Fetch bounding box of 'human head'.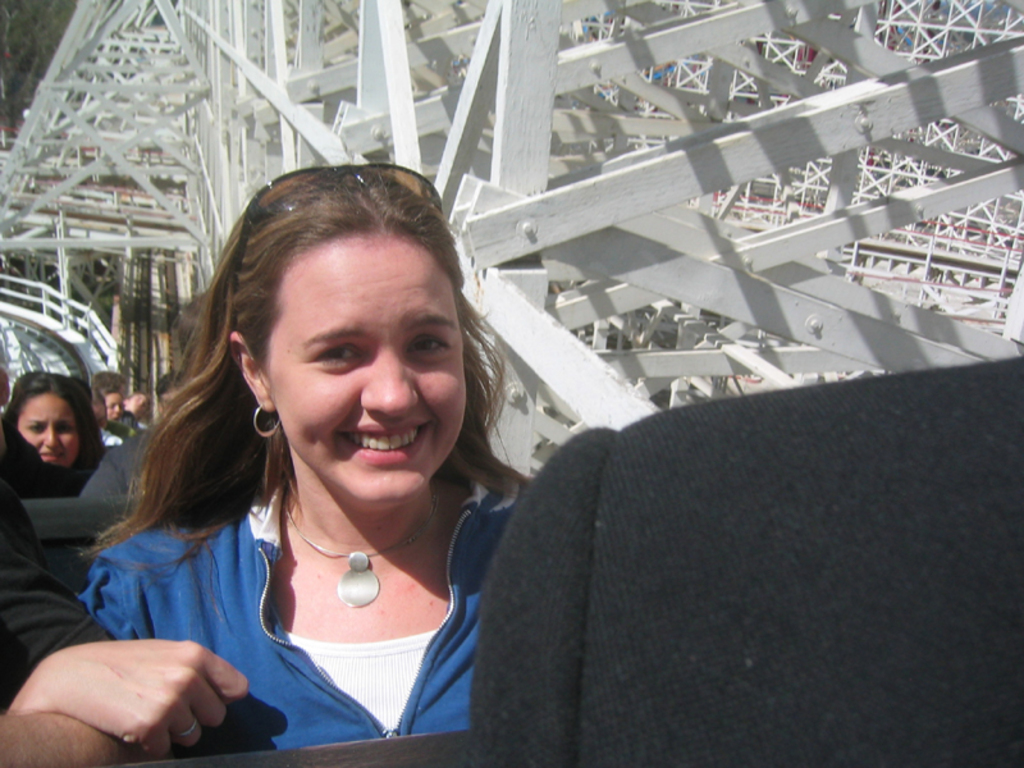
Bbox: box=[87, 389, 109, 428].
